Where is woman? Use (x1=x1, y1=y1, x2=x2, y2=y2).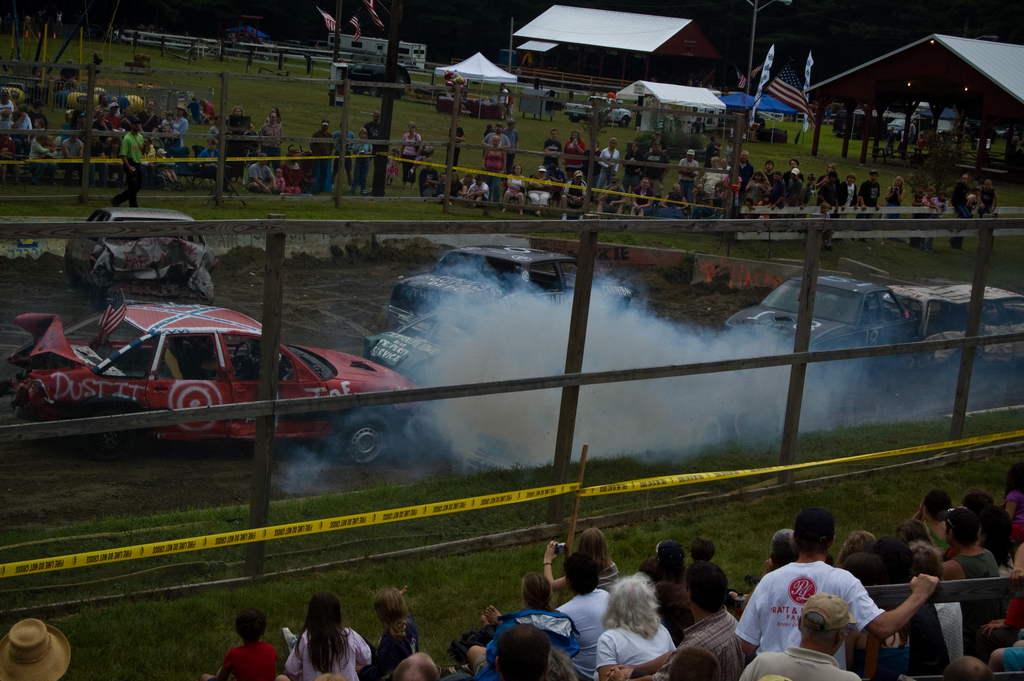
(x1=0, y1=108, x2=12, y2=132).
